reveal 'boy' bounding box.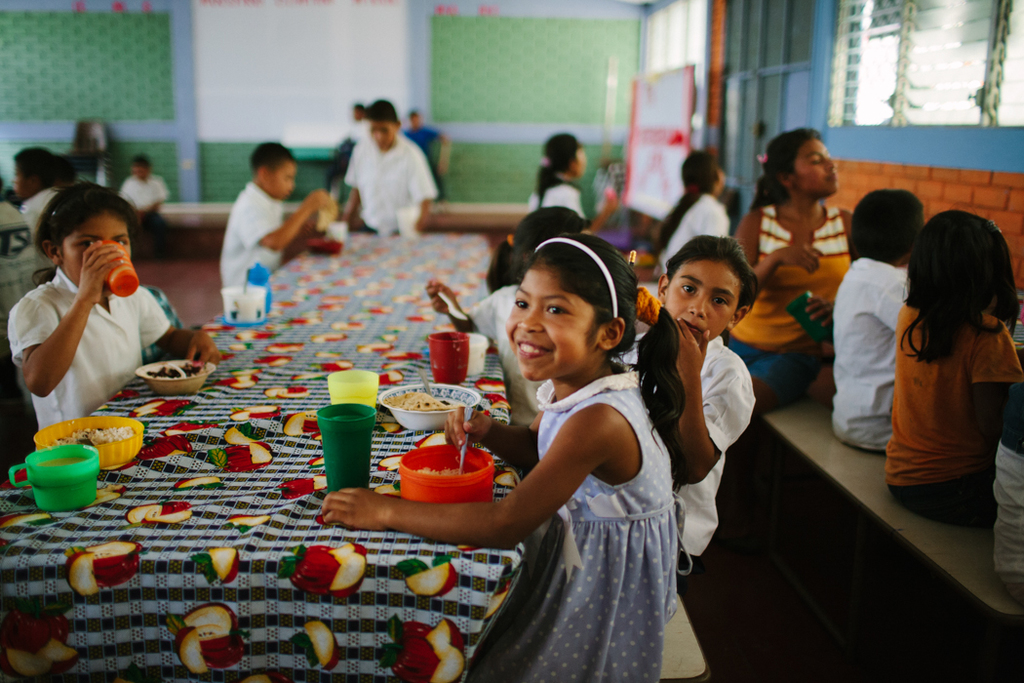
Revealed: l=191, t=138, r=334, b=302.
